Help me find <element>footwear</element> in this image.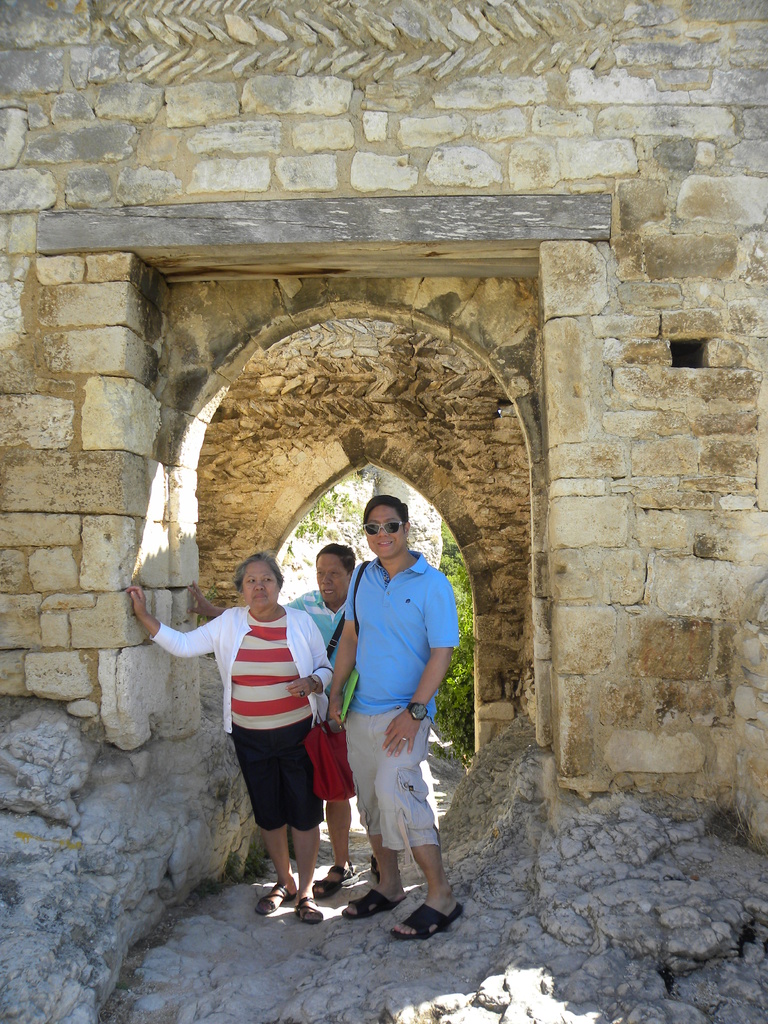
Found it: detection(391, 904, 464, 935).
